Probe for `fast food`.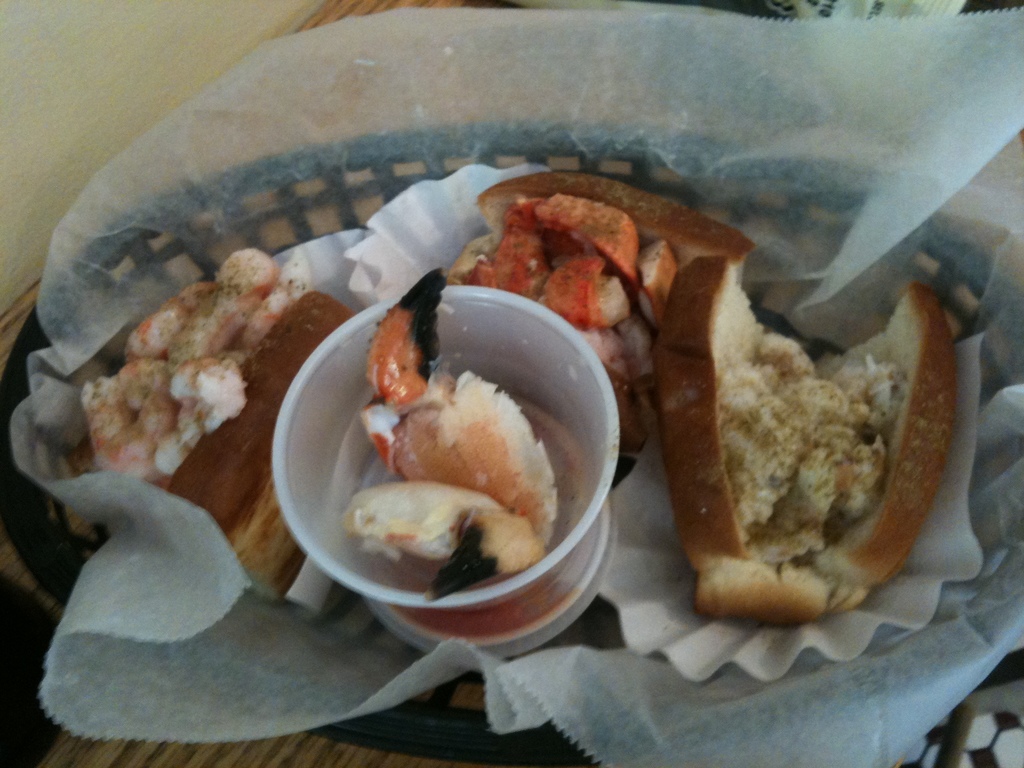
Probe result: box(79, 248, 355, 602).
